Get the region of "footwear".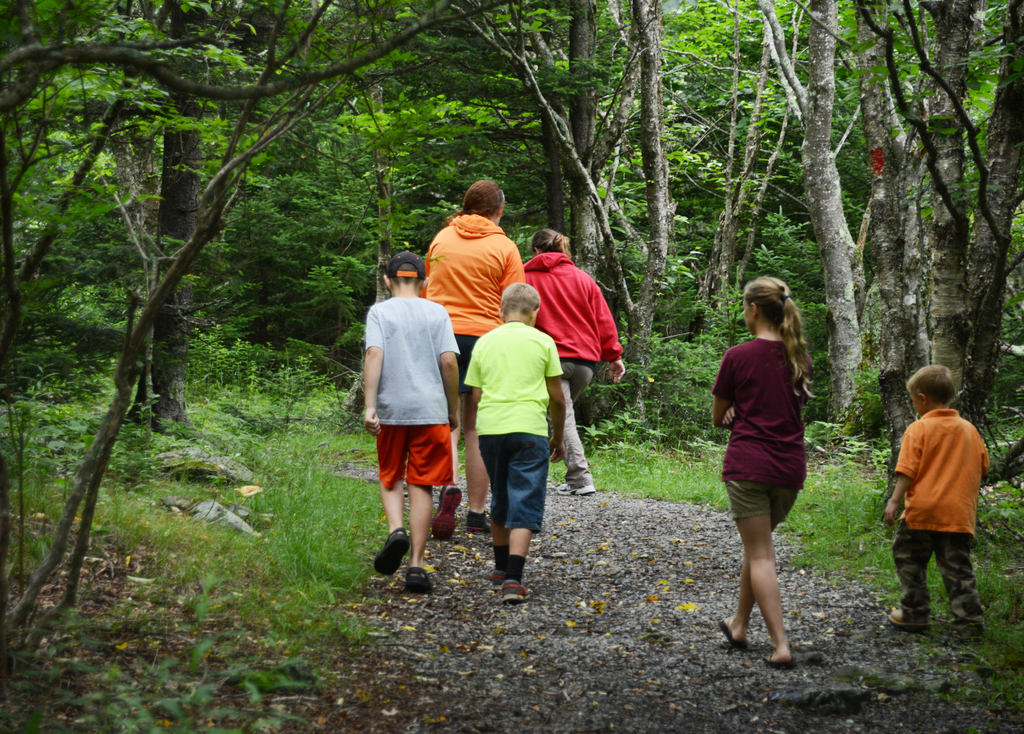
x1=435, y1=485, x2=465, y2=539.
